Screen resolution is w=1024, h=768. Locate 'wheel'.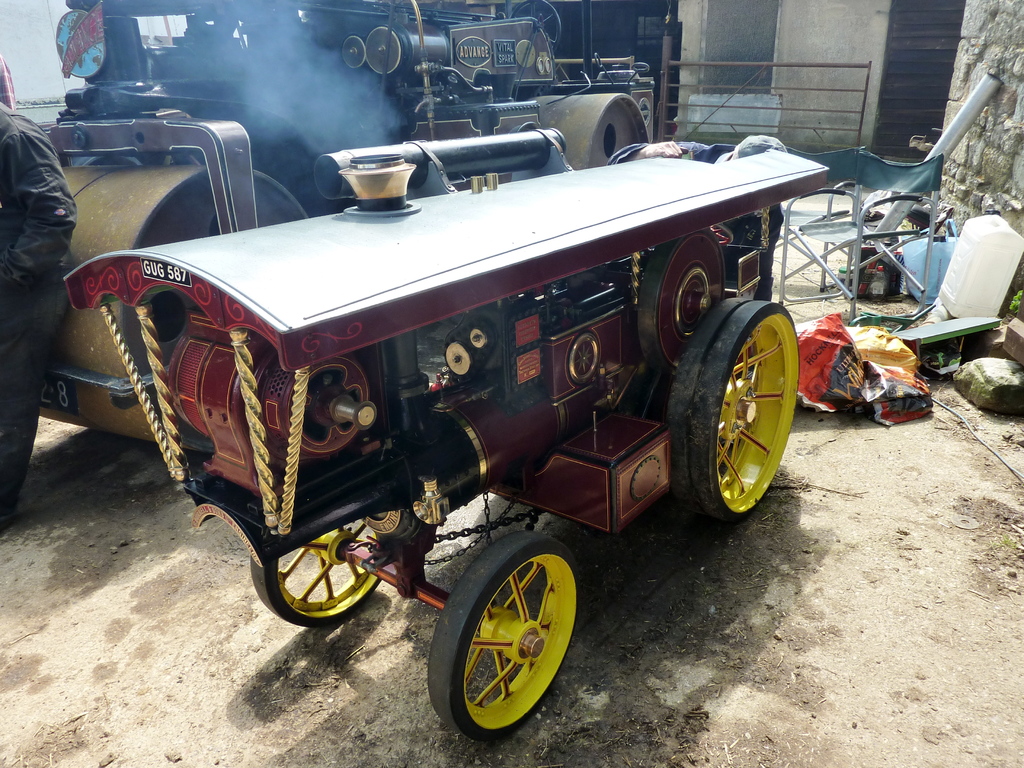
BBox(528, 95, 648, 170).
